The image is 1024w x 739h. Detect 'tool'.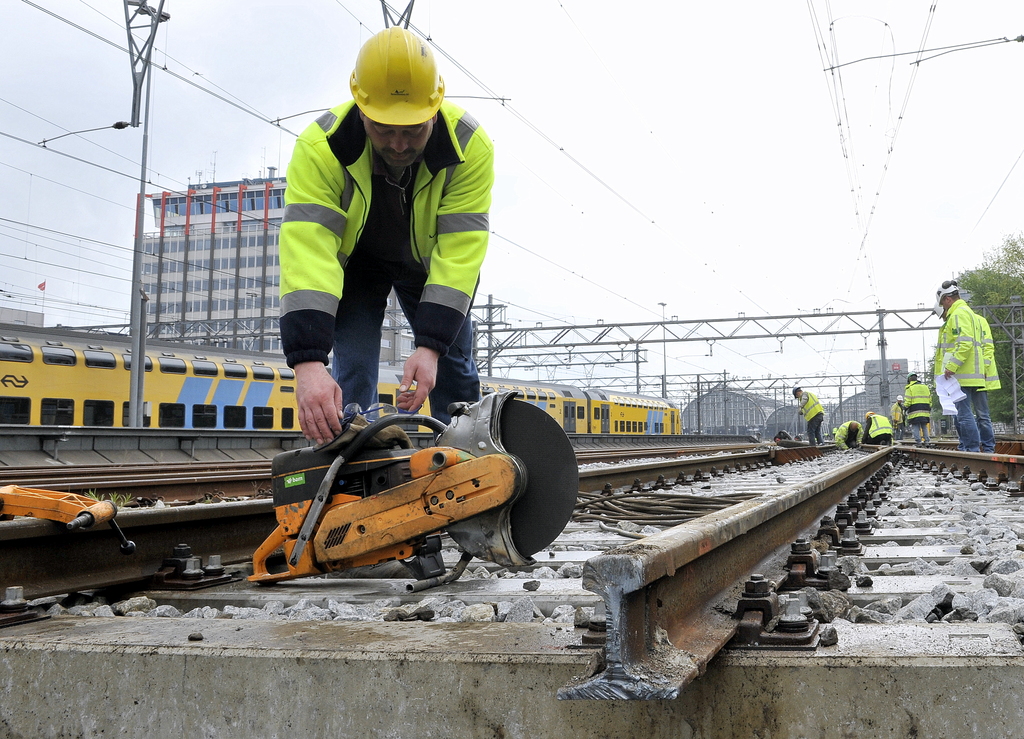
Detection: crop(244, 389, 596, 595).
